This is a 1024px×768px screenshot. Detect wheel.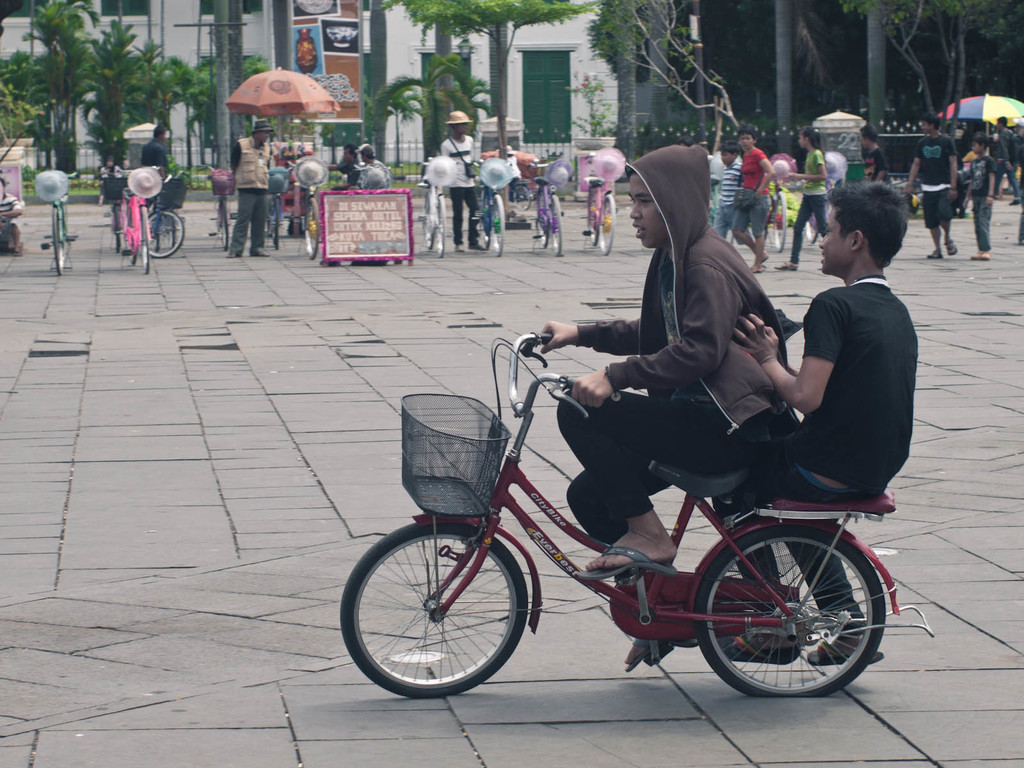
detection(222, 202, 230, 250).
